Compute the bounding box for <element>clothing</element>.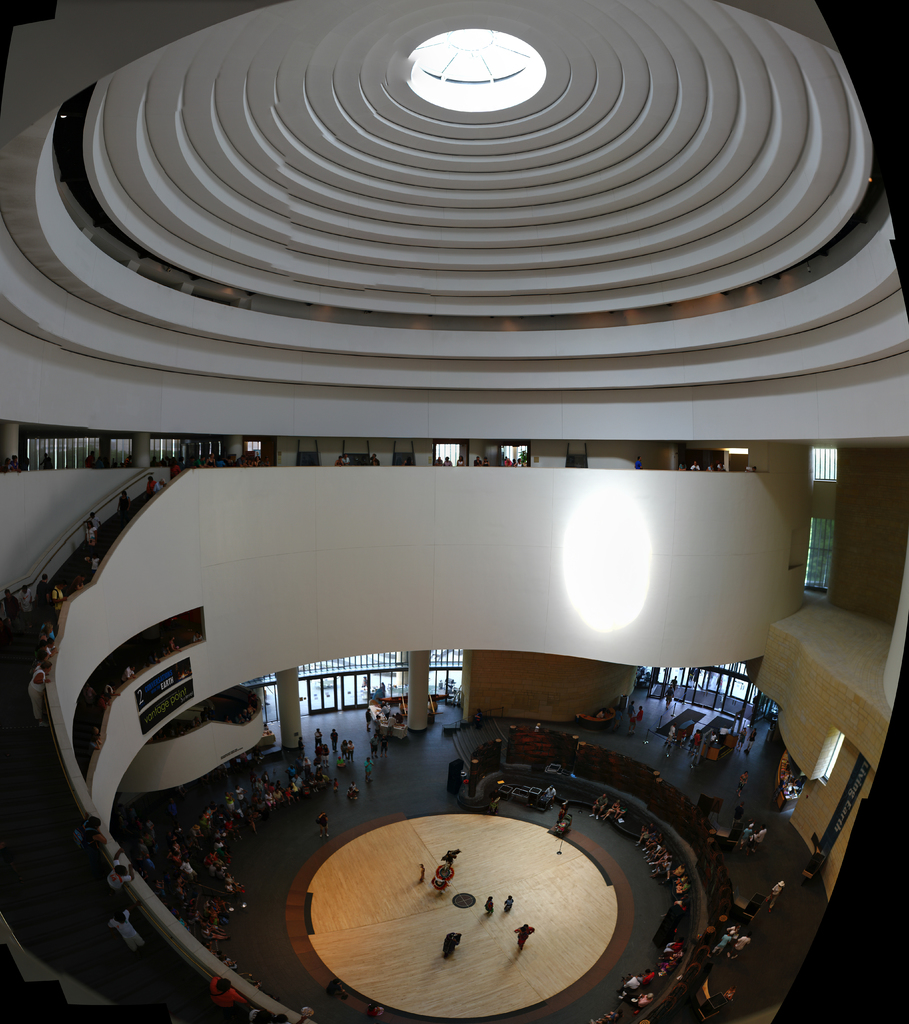
l=629, t=714, r=638, b=732.
